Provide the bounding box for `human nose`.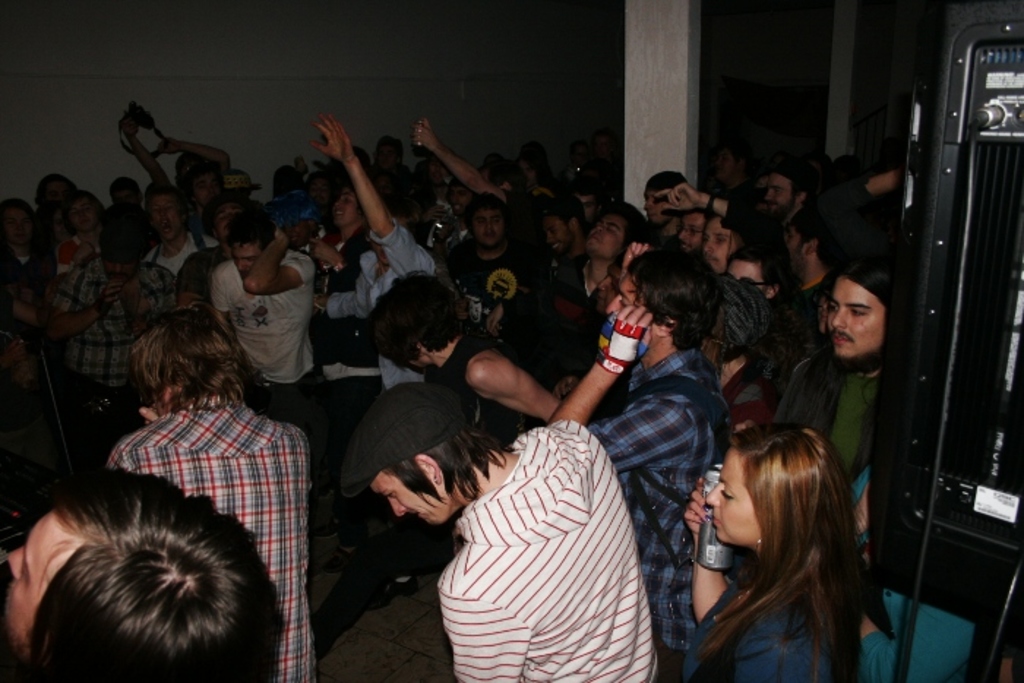
[x1=707, y1=478, x2=720, y2=500].
